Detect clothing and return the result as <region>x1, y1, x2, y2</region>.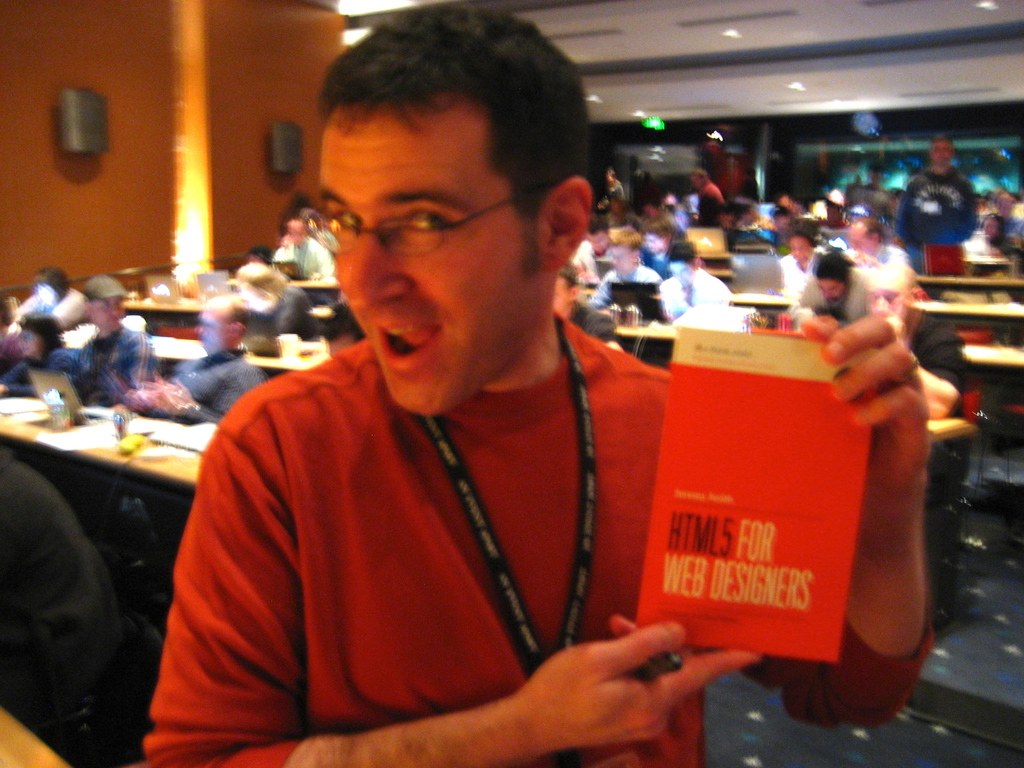
<region>889, 170, 976, 270</region>.
